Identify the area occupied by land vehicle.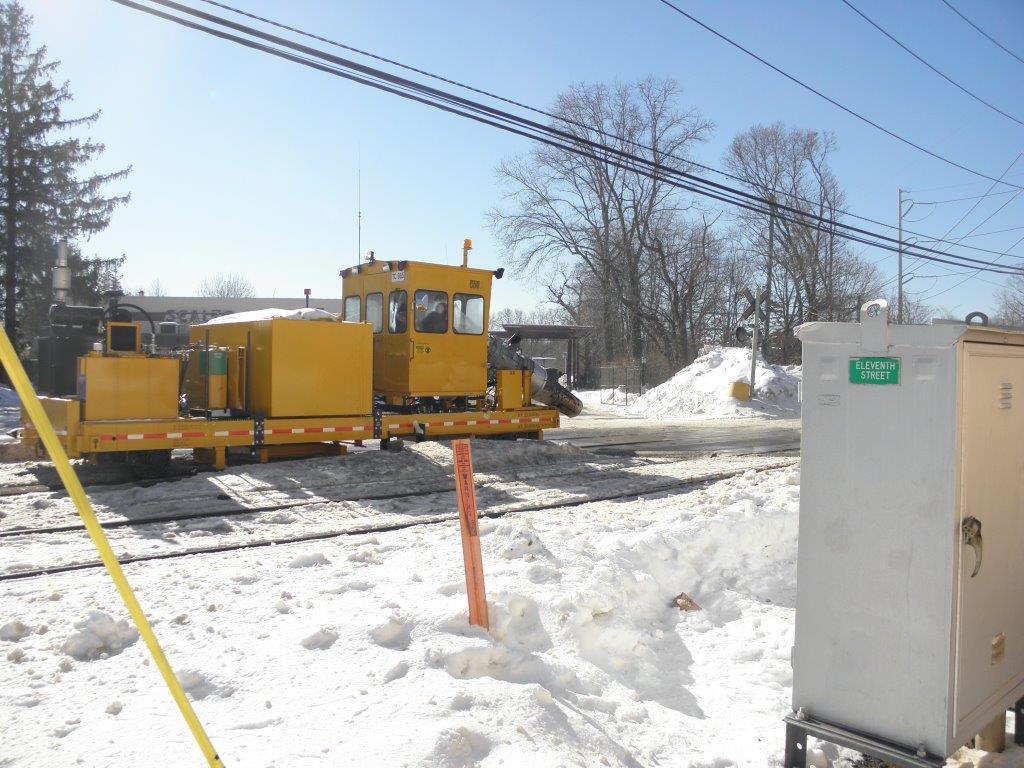
Area: box=[98, 265, 543, 470].
